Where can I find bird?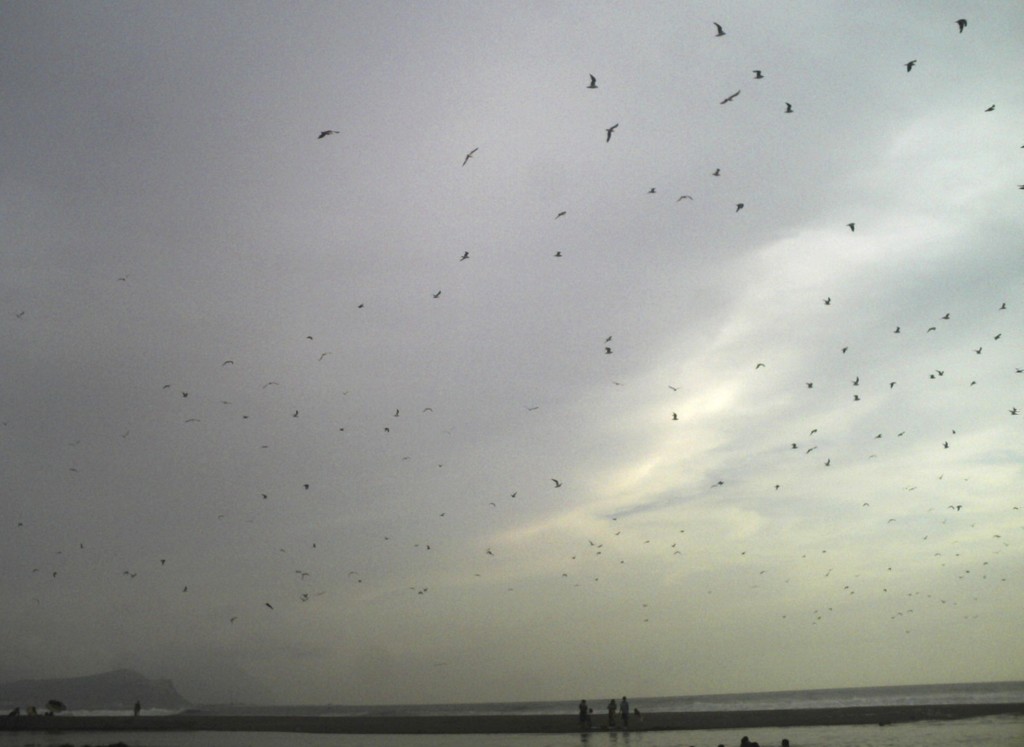
You can find it at box=[584, 66, 605, 92].
